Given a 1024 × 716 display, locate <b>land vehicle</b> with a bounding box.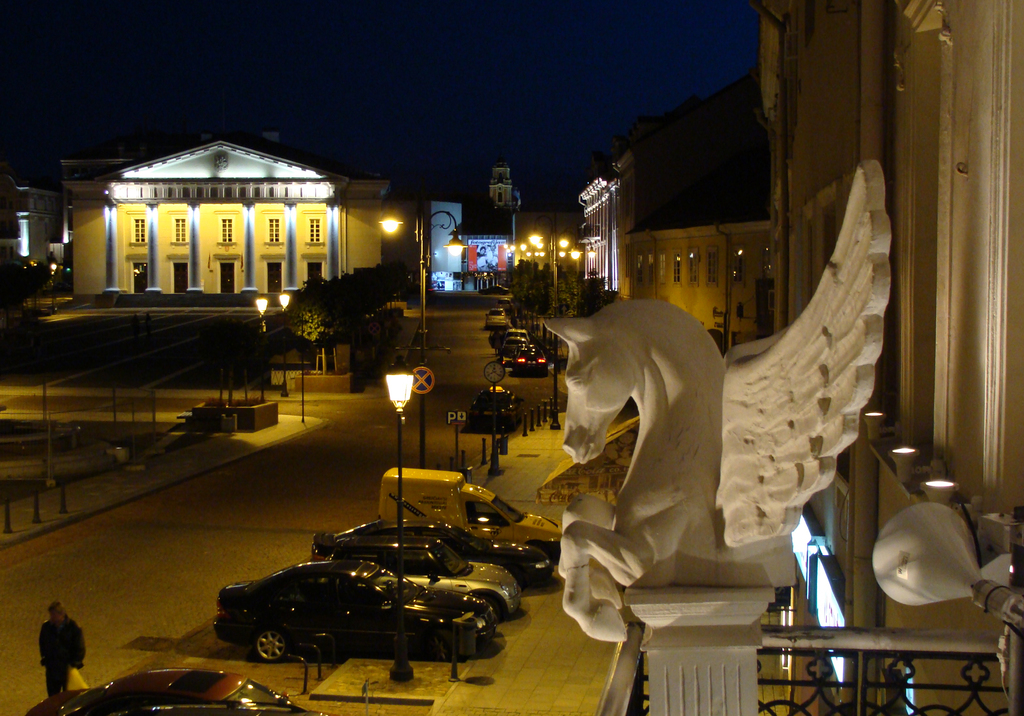
Located: <box>480,284,507,295</box>.
